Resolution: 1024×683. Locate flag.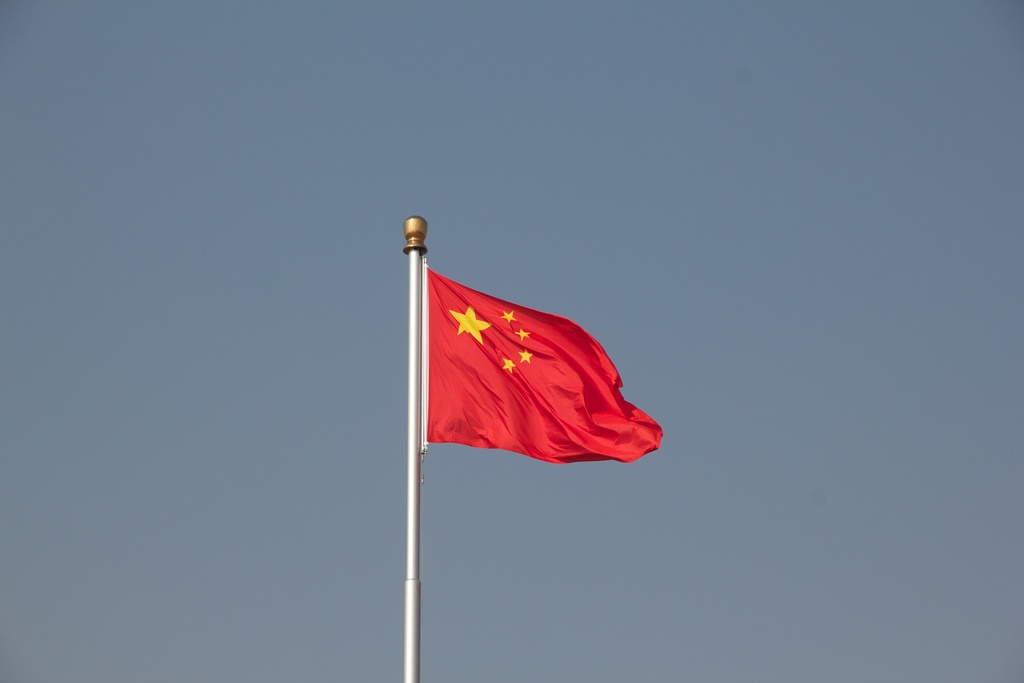
pyautogui.locateOnScreen(396, 235, 666, 477).
